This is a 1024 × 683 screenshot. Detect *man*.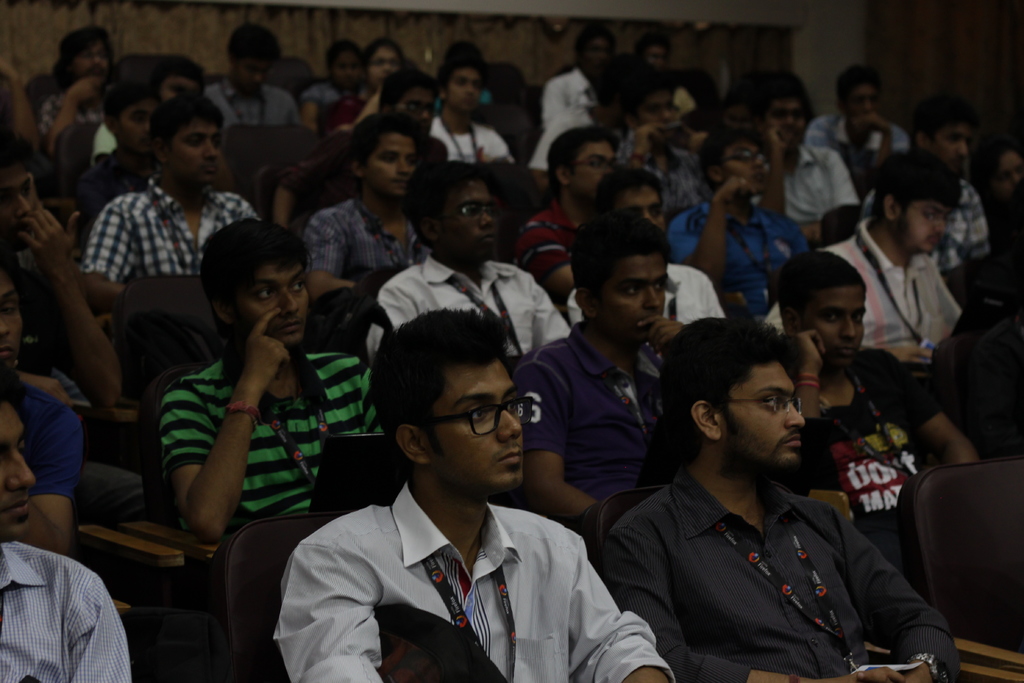
left=633, top=78, right=694, bottom=174.
